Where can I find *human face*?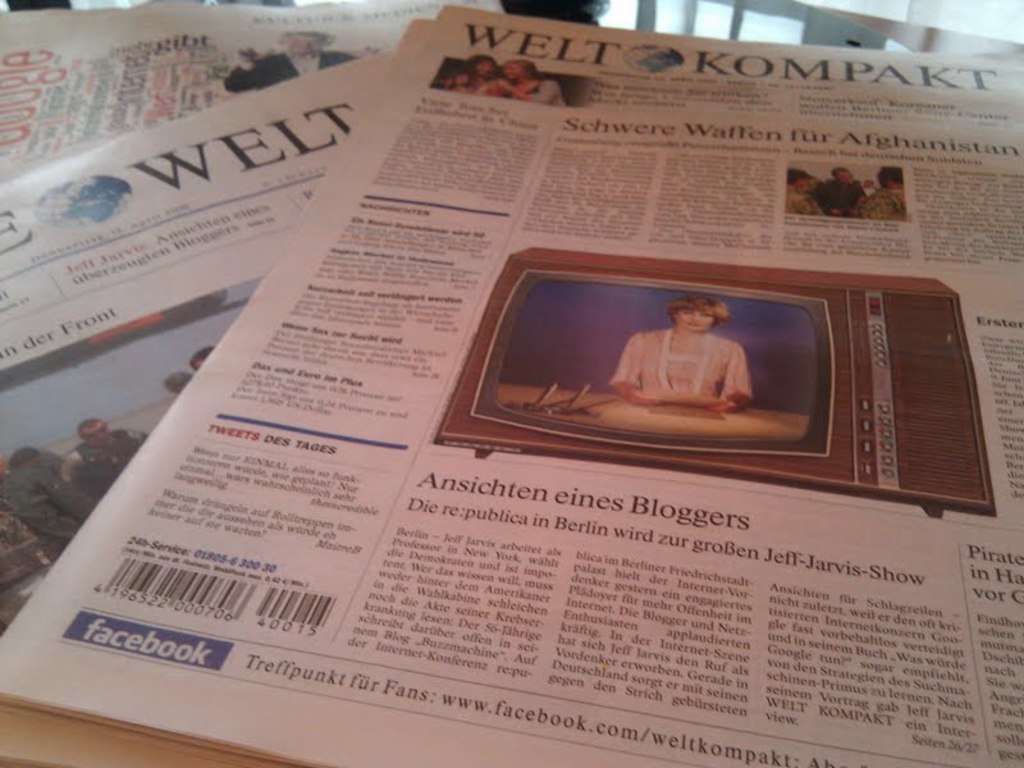
You can find it at 671,297,714,334.
